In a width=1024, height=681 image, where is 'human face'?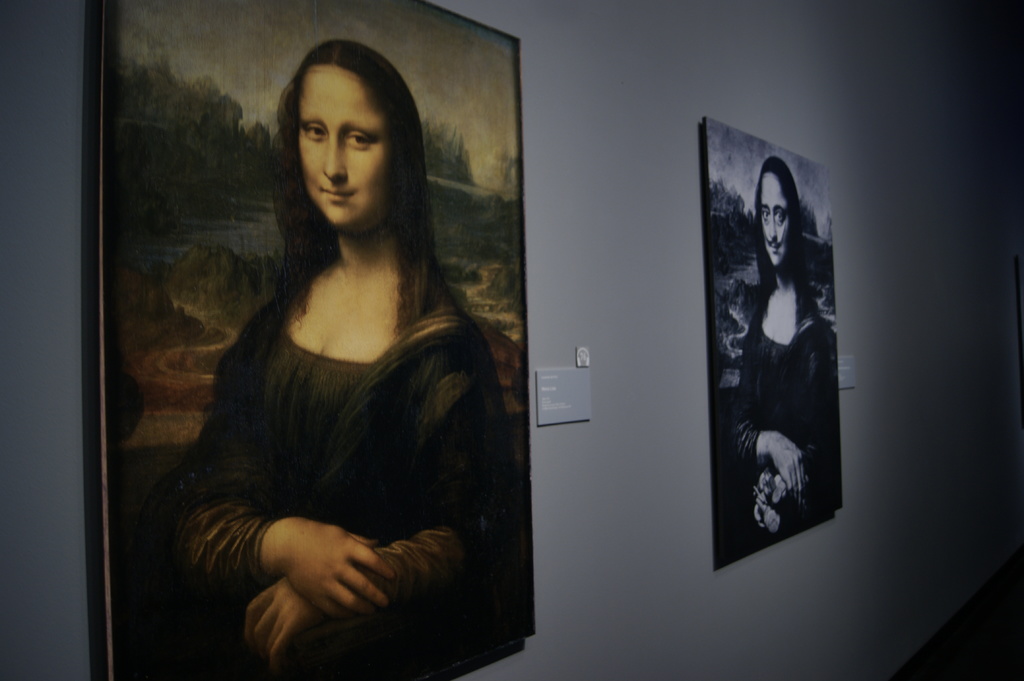
[x1=758, y1=173, x2=789, y2=270].
